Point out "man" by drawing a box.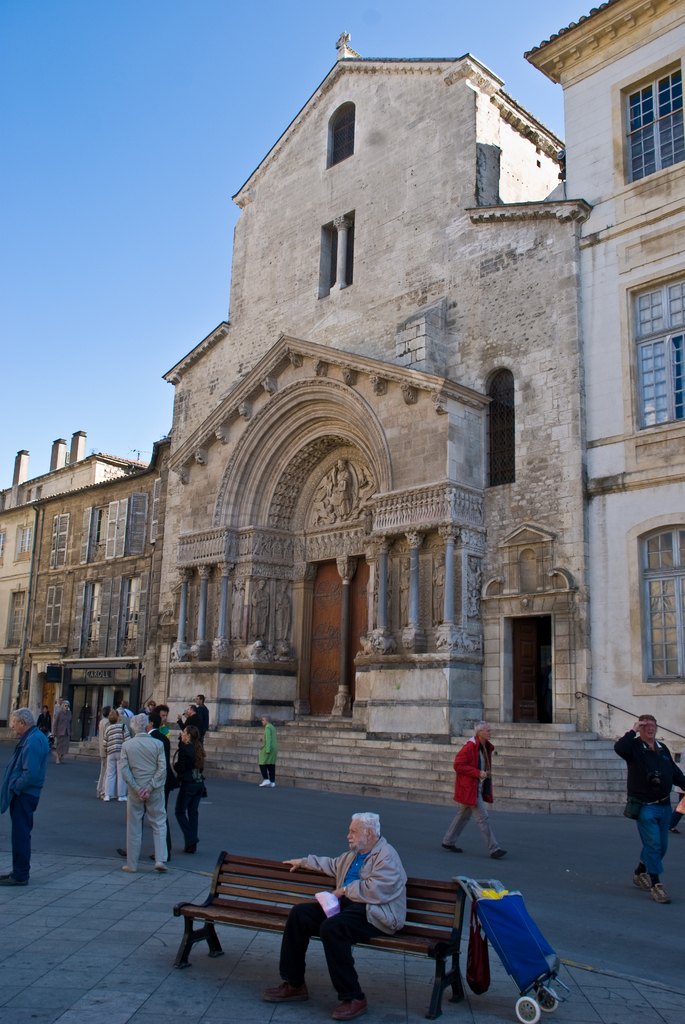
<bbox>610, 714, 684, 907</bbox>.
